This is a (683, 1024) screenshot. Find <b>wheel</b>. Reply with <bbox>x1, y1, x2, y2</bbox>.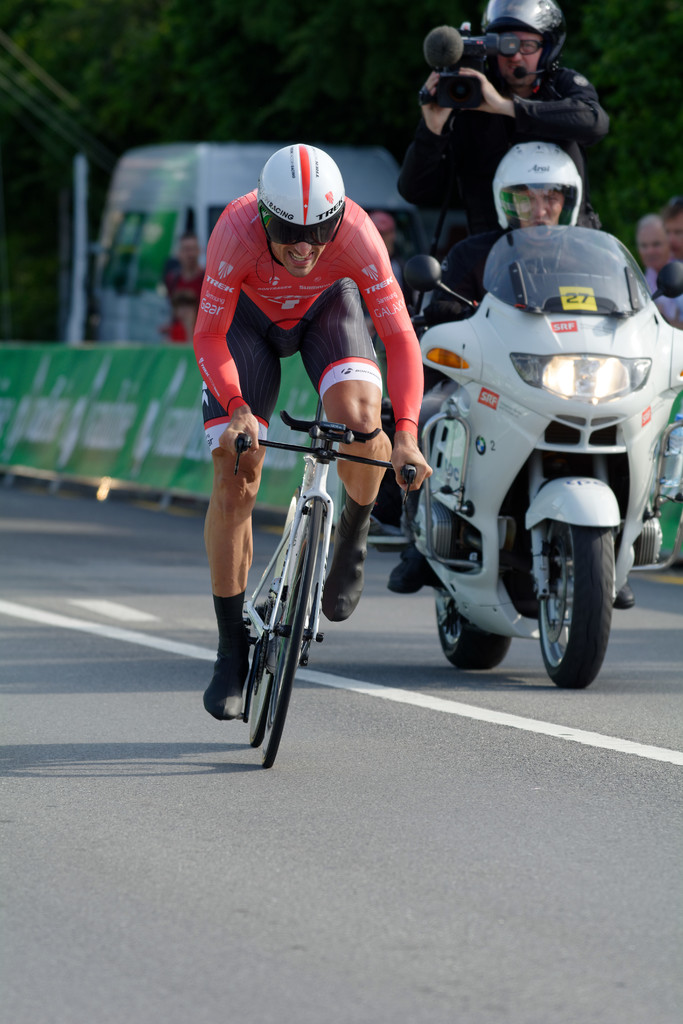
<bbox>255, 497, 327, 767</bbox>.
